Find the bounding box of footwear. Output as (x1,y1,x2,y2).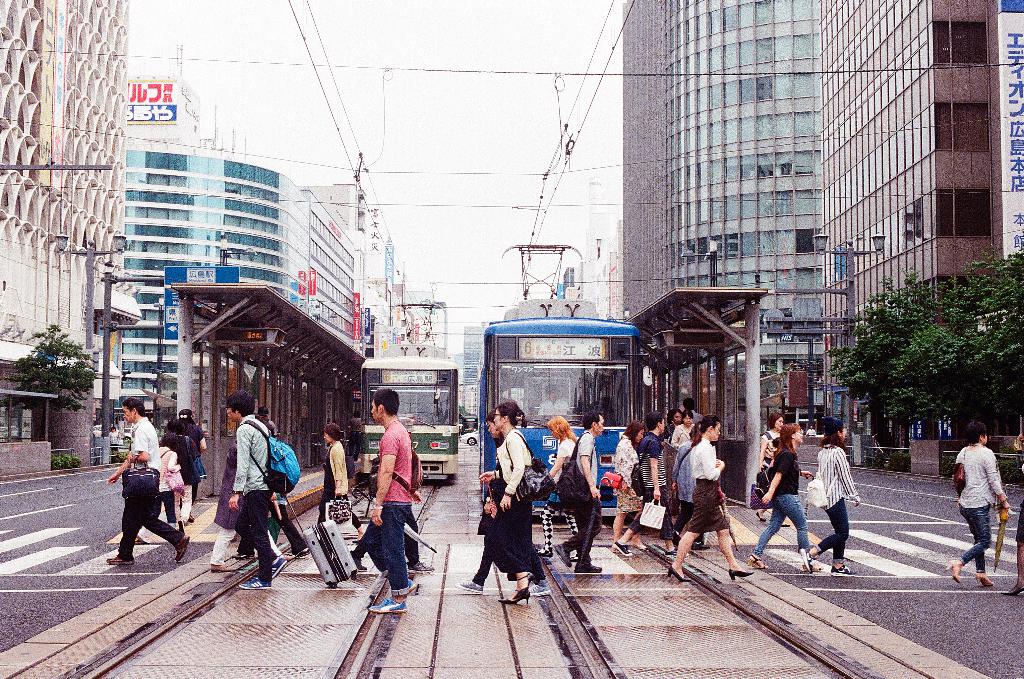
(666,564,691,582).
